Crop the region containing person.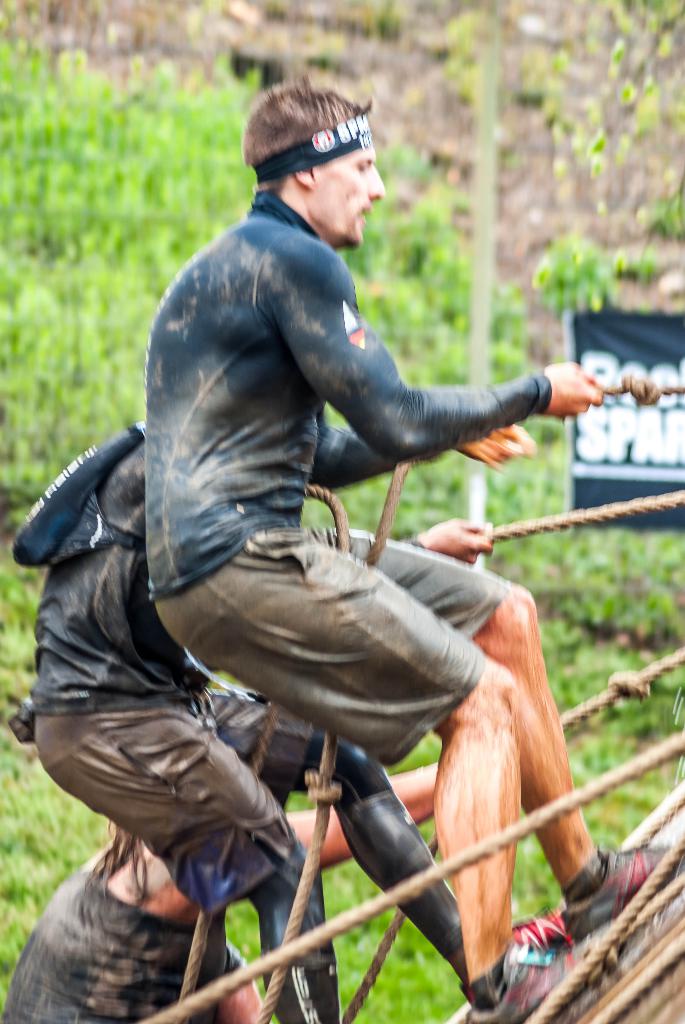
Crop region: 0, 415, 526, 1023.
